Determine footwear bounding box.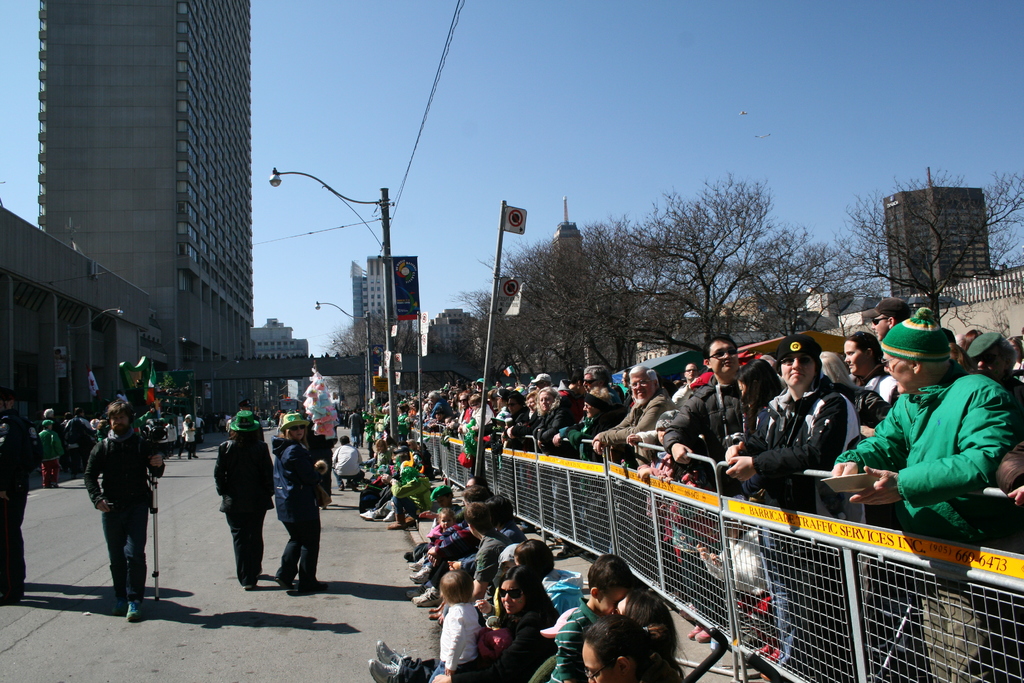
Determined: 349/485/357/489.
